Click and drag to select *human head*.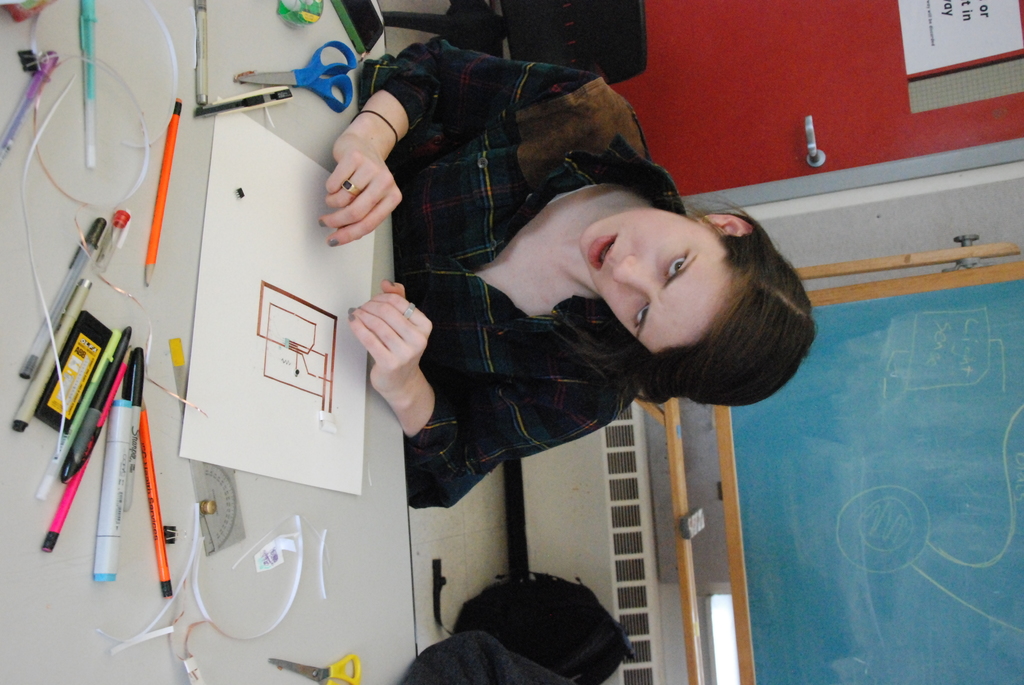
Selection: detection(609, 206, 809, 414).
